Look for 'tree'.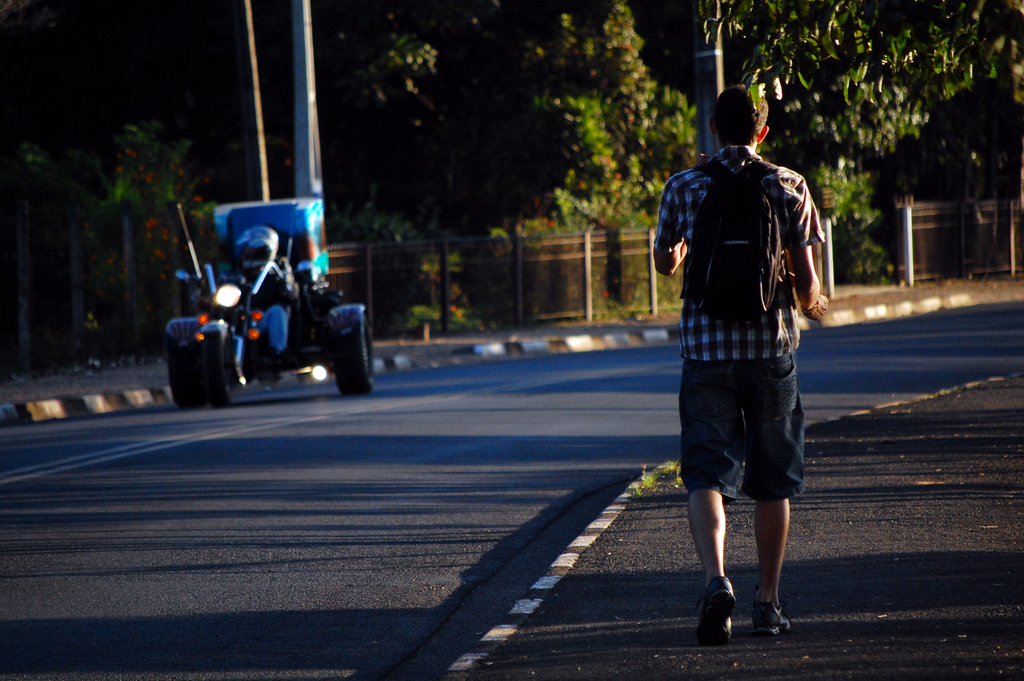
Found: pyautogui.locateOnScreen(486, 1, 698, 298).
